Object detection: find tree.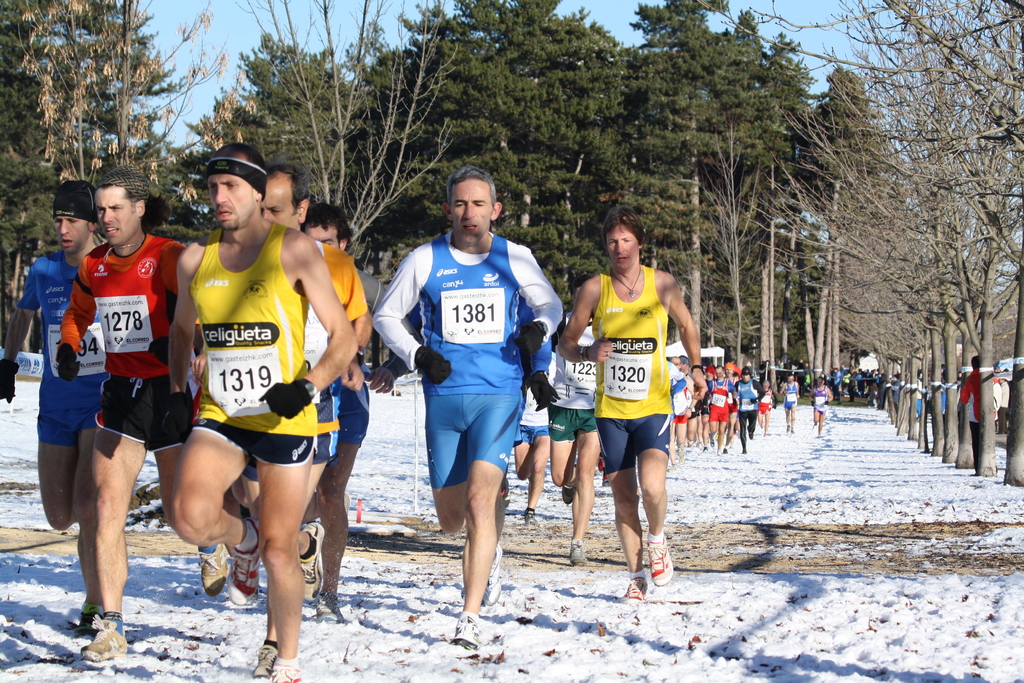
{"x1": 184, "y1": 0, "x2": 458, "y2": 254}.
